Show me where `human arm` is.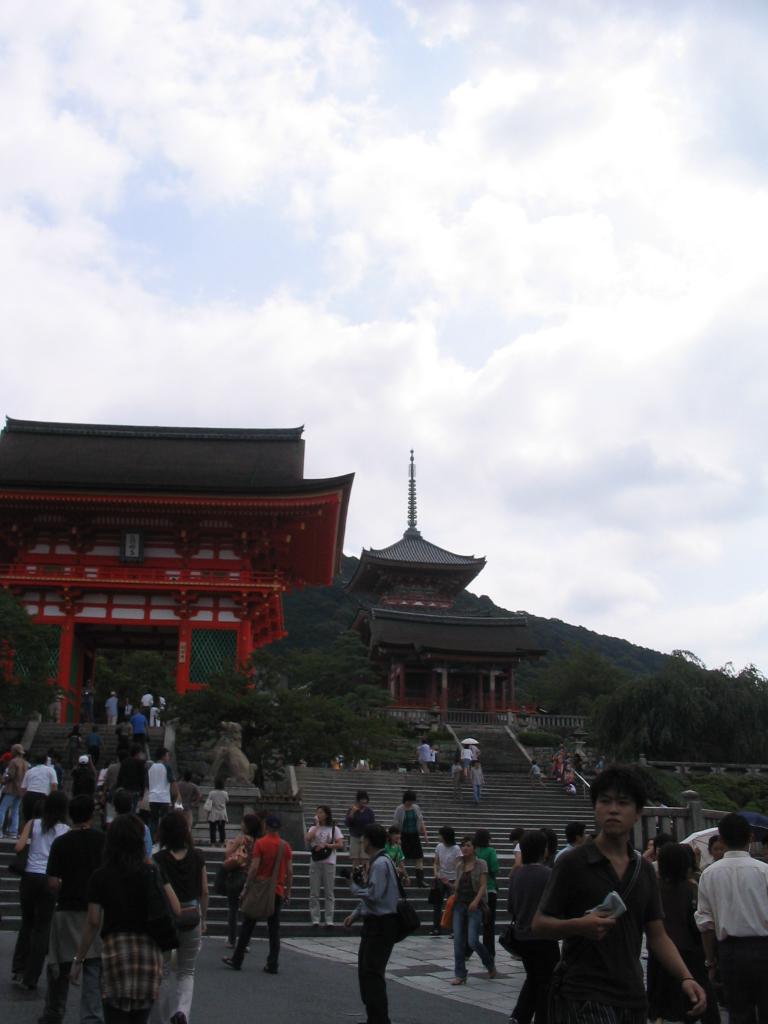
`human arm` is at 196/869/214/925.
